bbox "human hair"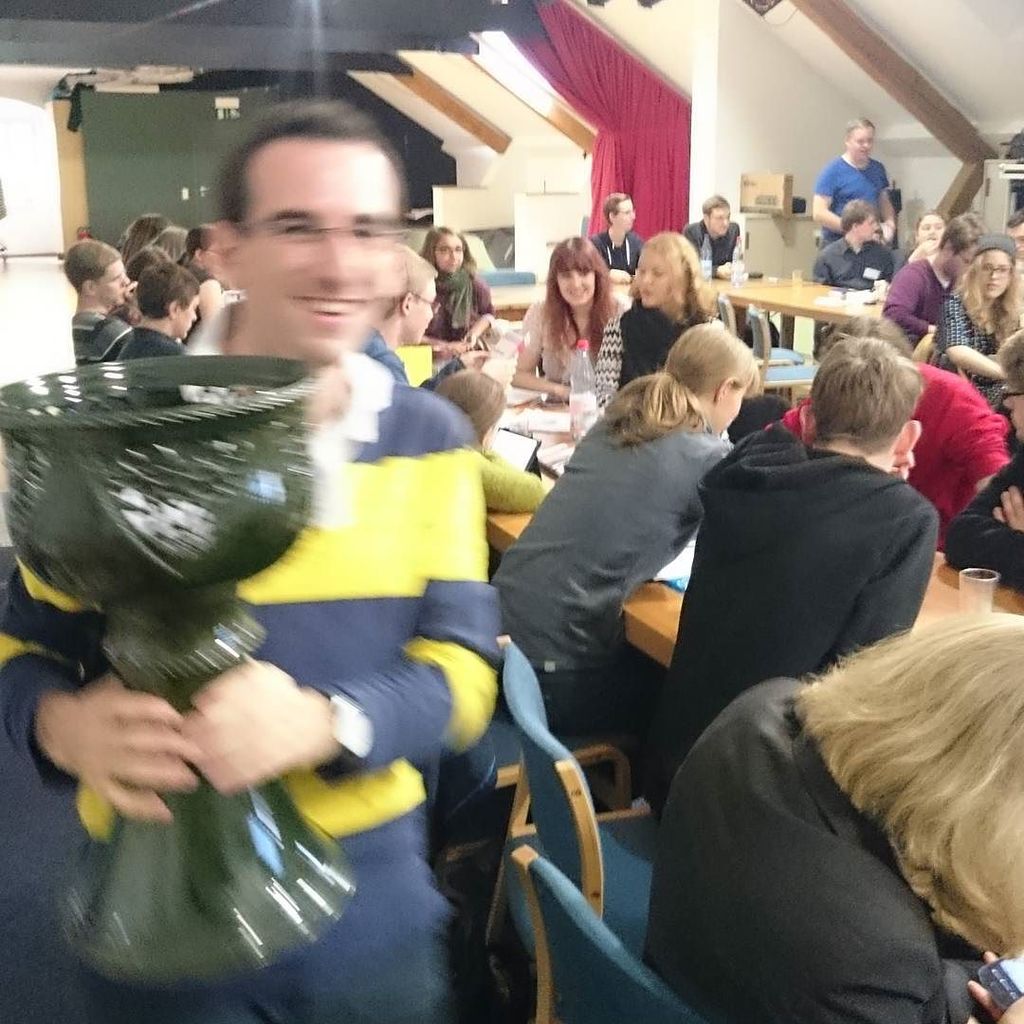
x1=63, y1=230, x2=120, y2=287
